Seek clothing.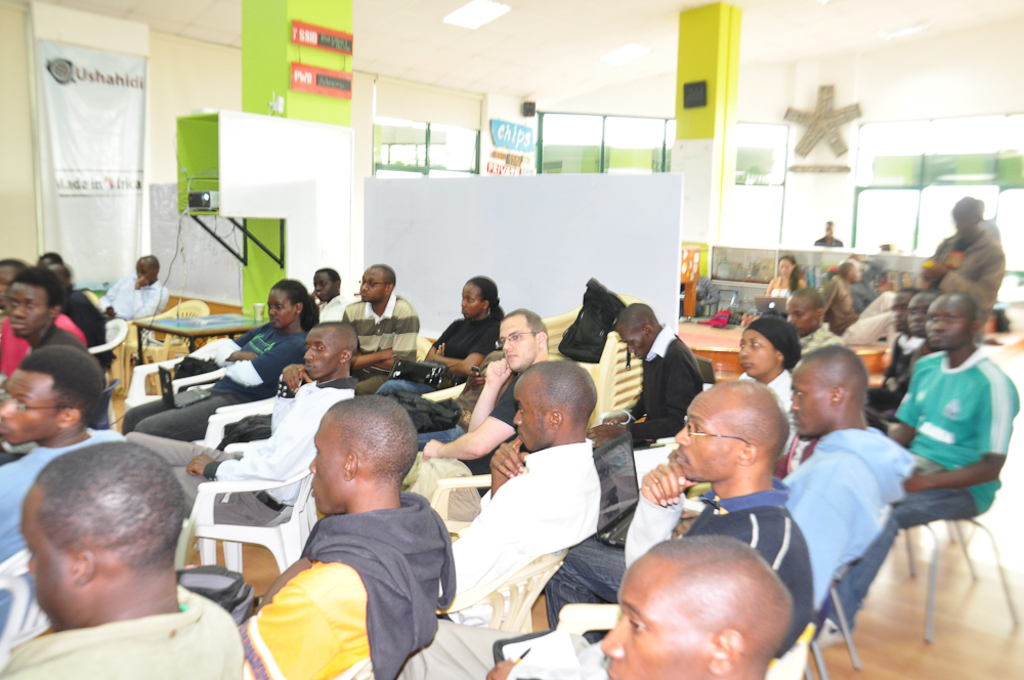
pyautogui.locateOnScreen(797, 314, 850, 357).
